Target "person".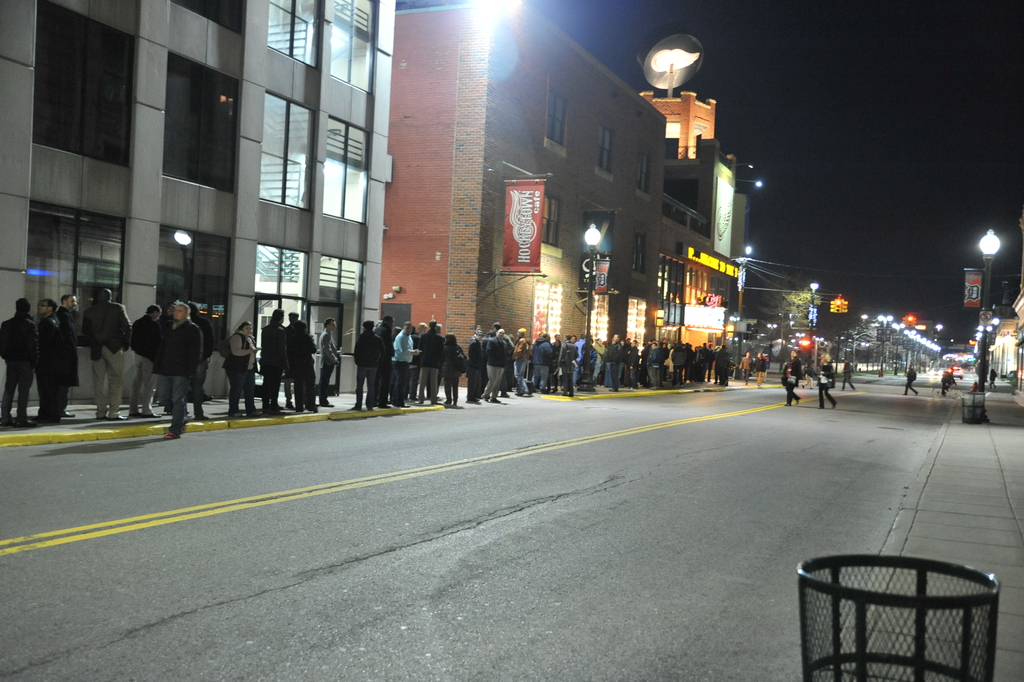
Target region: (393,320,418,402).
